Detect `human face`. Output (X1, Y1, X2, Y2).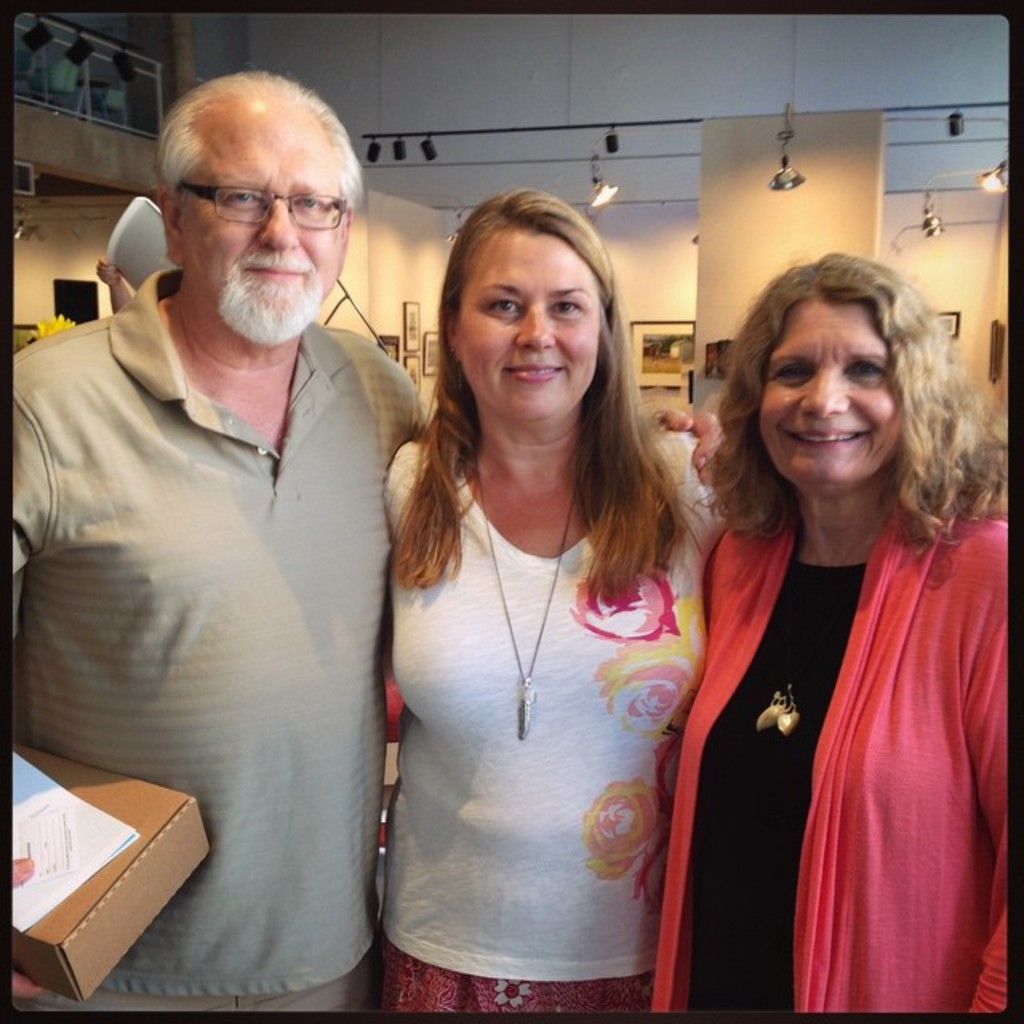
(179, 114, 342, 346).
